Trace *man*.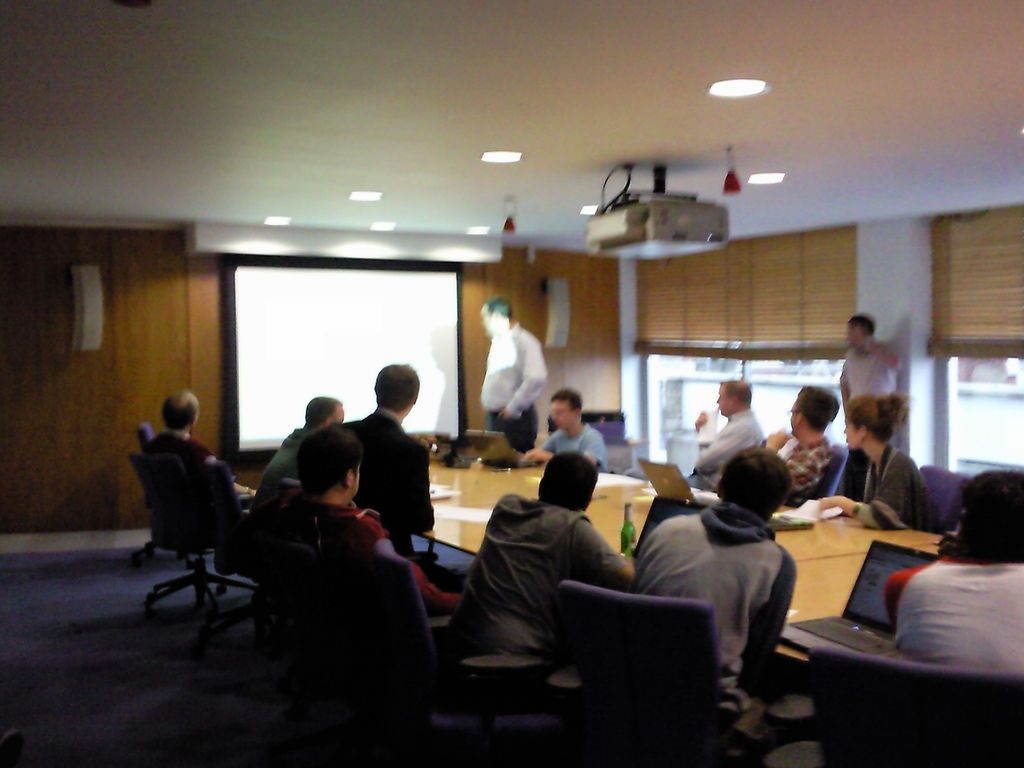
Traced to pyautogui.locateOnScreen(883, 471, 1023, 669).
